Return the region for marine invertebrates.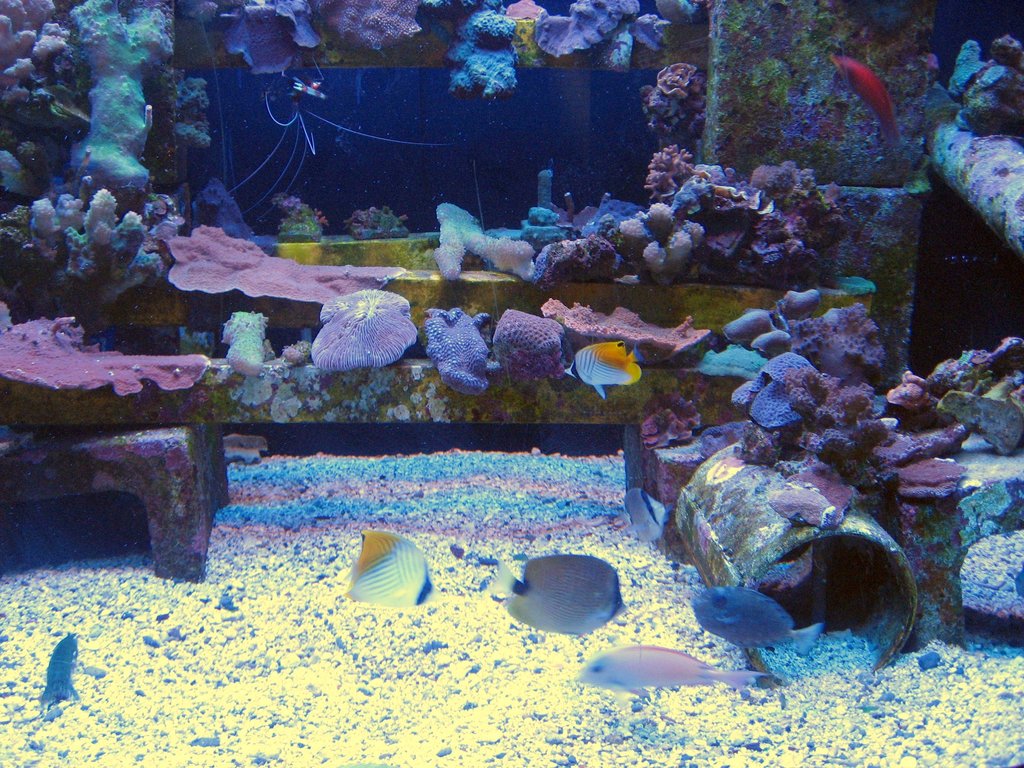
rect(218, 308, 281, 382).
